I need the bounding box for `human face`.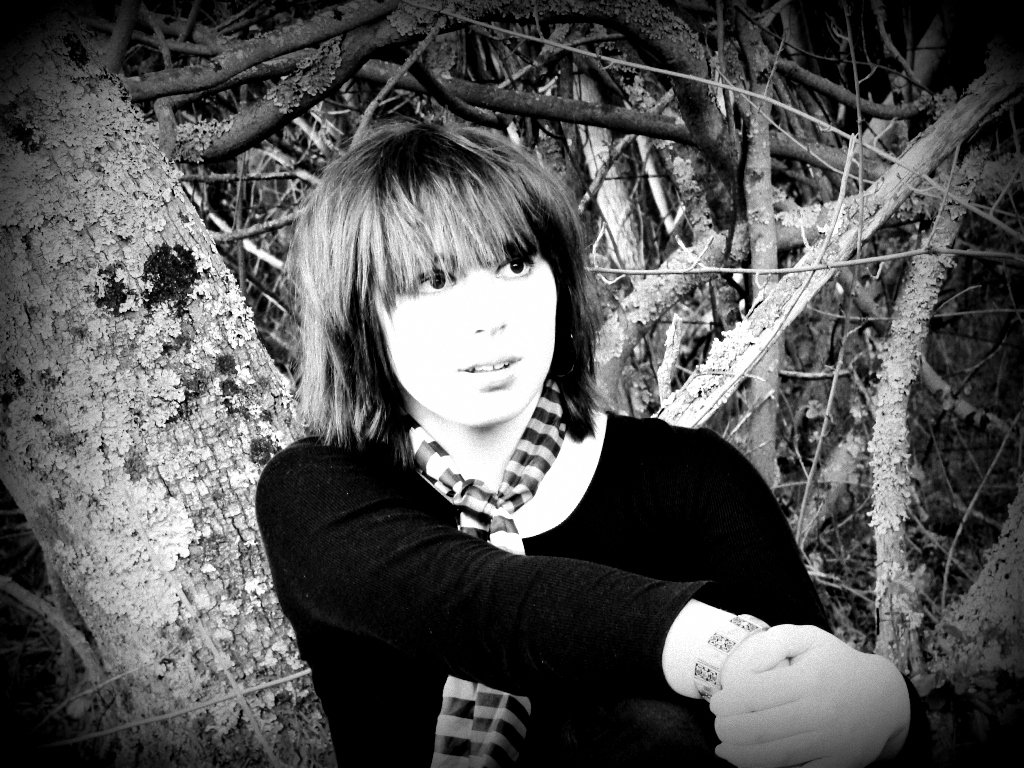
Here it is: [375,239,558,424].
